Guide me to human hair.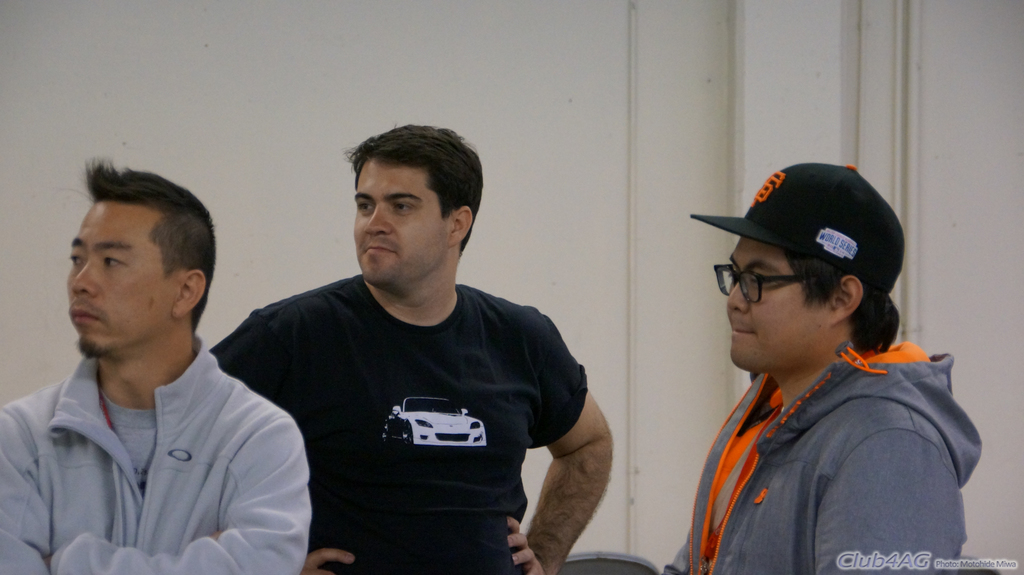
Guidance: (x1=67, y1=157, x2=218, y2=335).
